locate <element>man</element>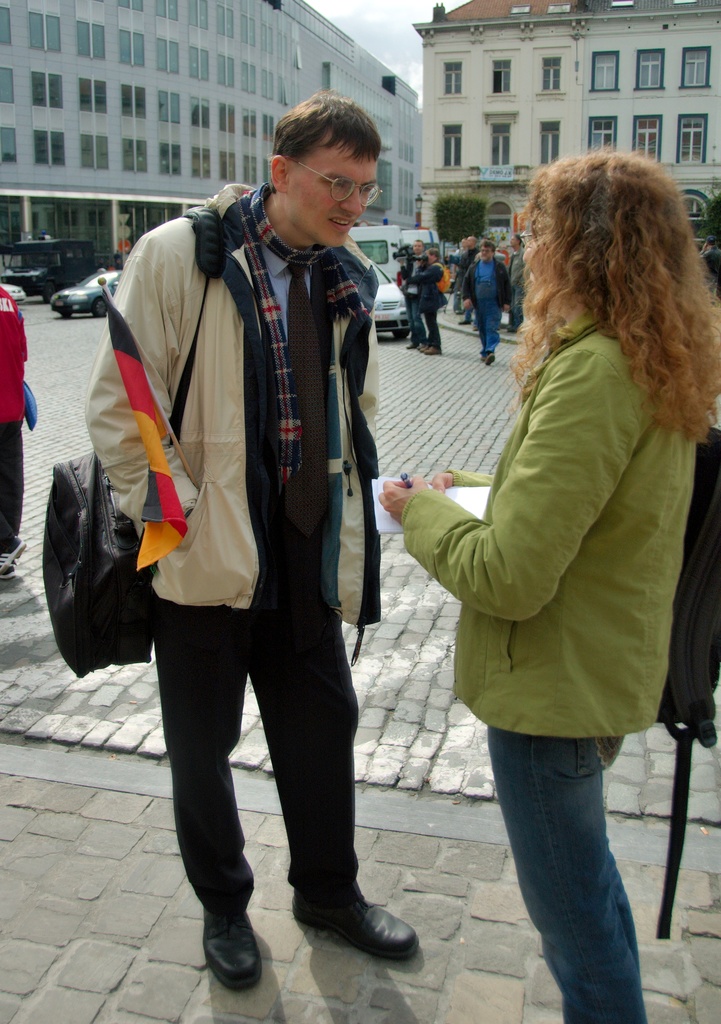
{"left": 96, "top": 79, "right": 423, "bottom": 974}
